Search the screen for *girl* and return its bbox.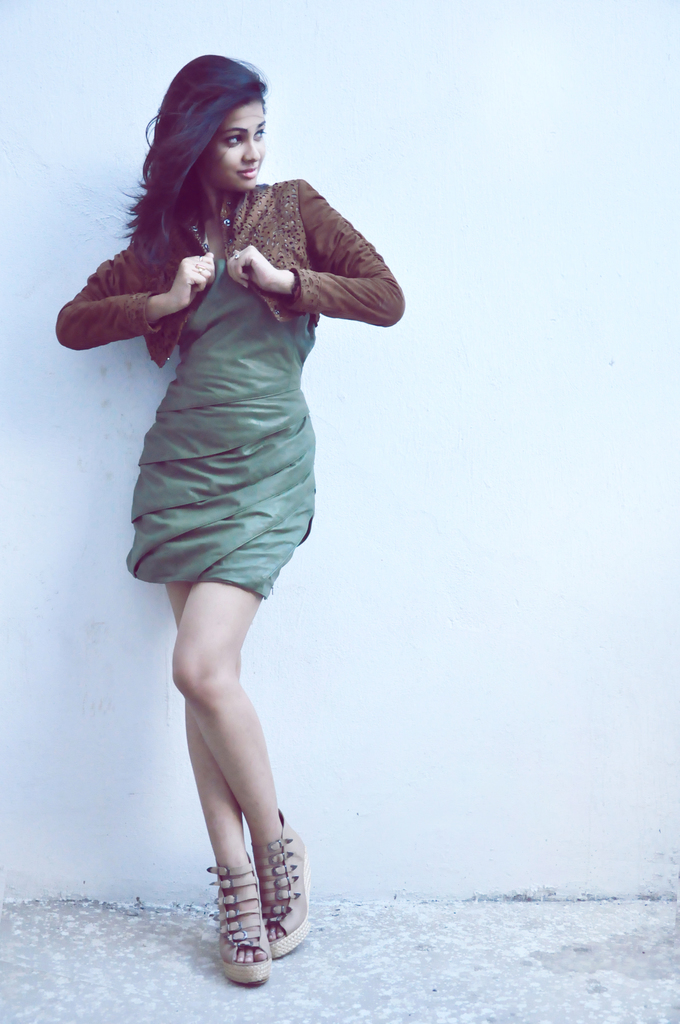
Found: bbox(54, 52, 402, 982).
